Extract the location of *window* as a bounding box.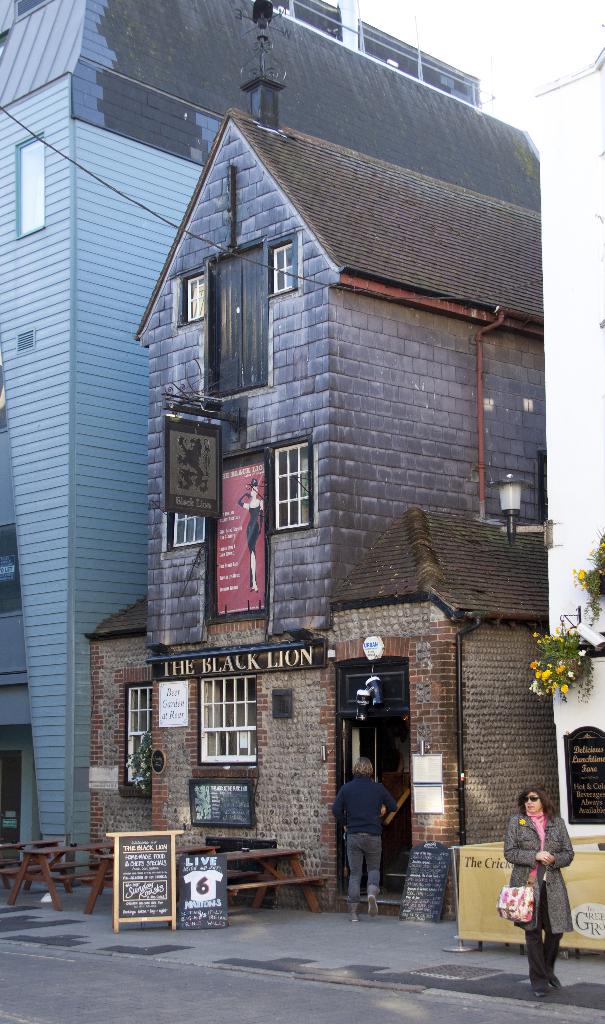
left=261, top=232, right=307, bottom=293.
